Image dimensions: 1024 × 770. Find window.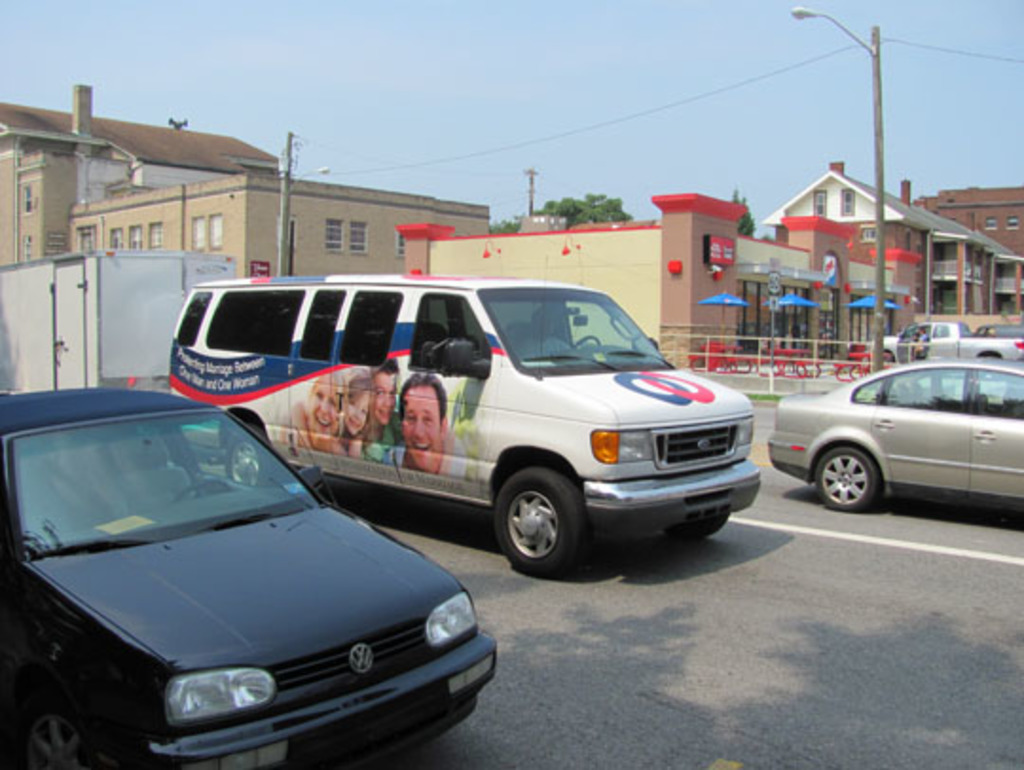
<box>339,294,402,366</box>.
